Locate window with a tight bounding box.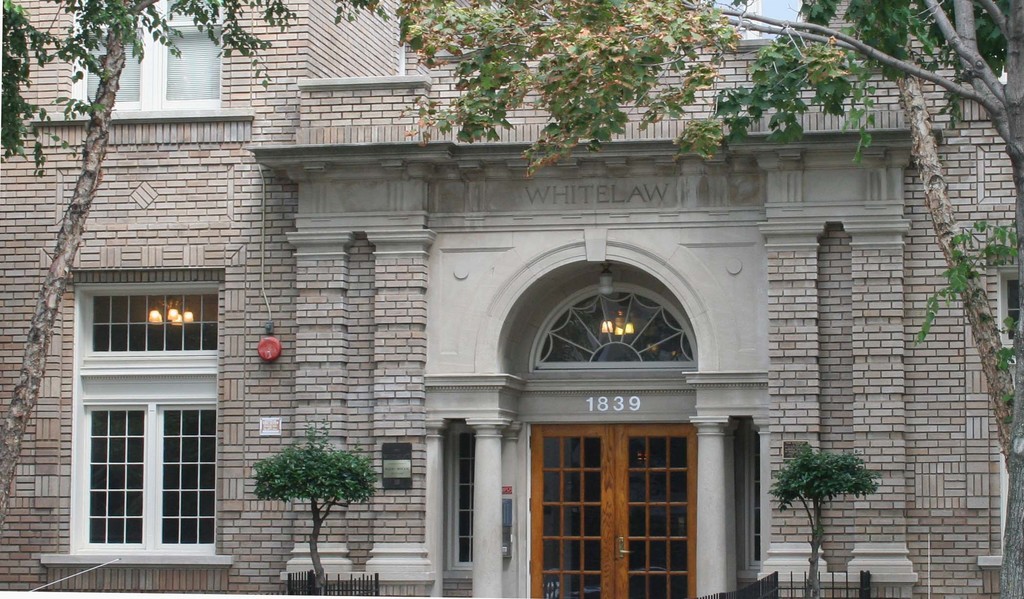
65/369/223/550.
